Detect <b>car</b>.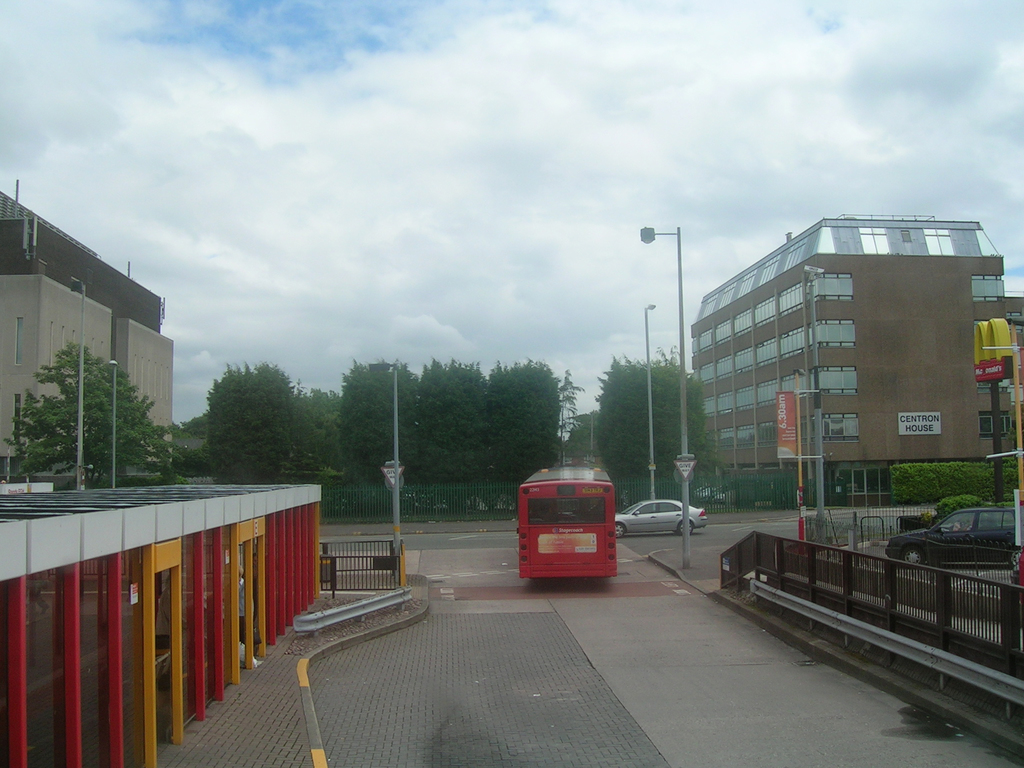
Detected at Rect(695, 488, 722, 501).
